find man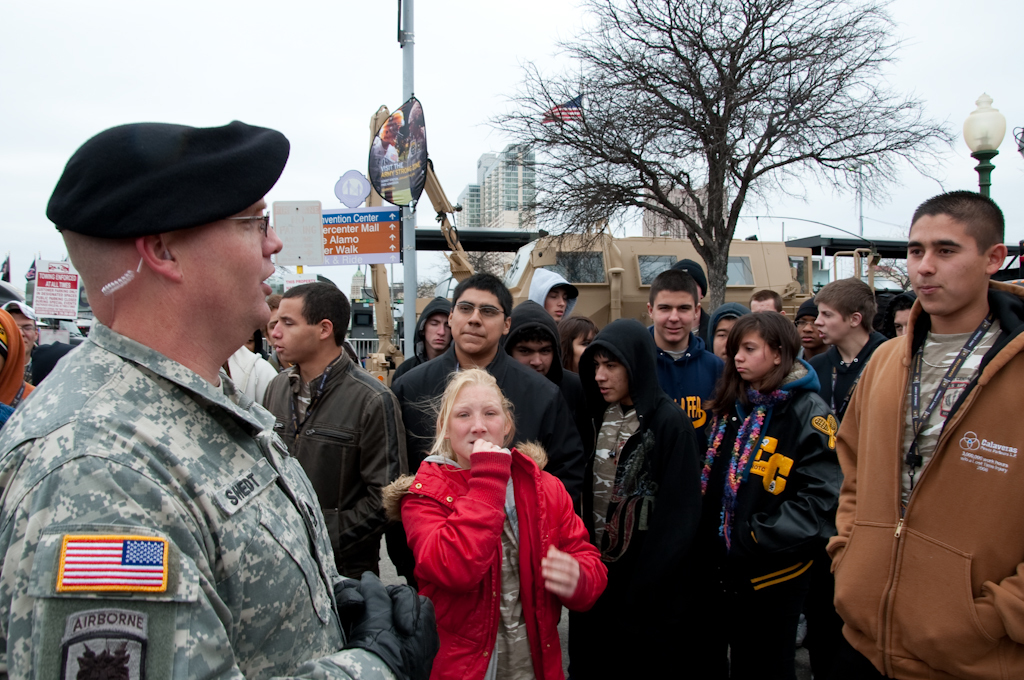
x1=674 y1=254 x2=716 y2=329
